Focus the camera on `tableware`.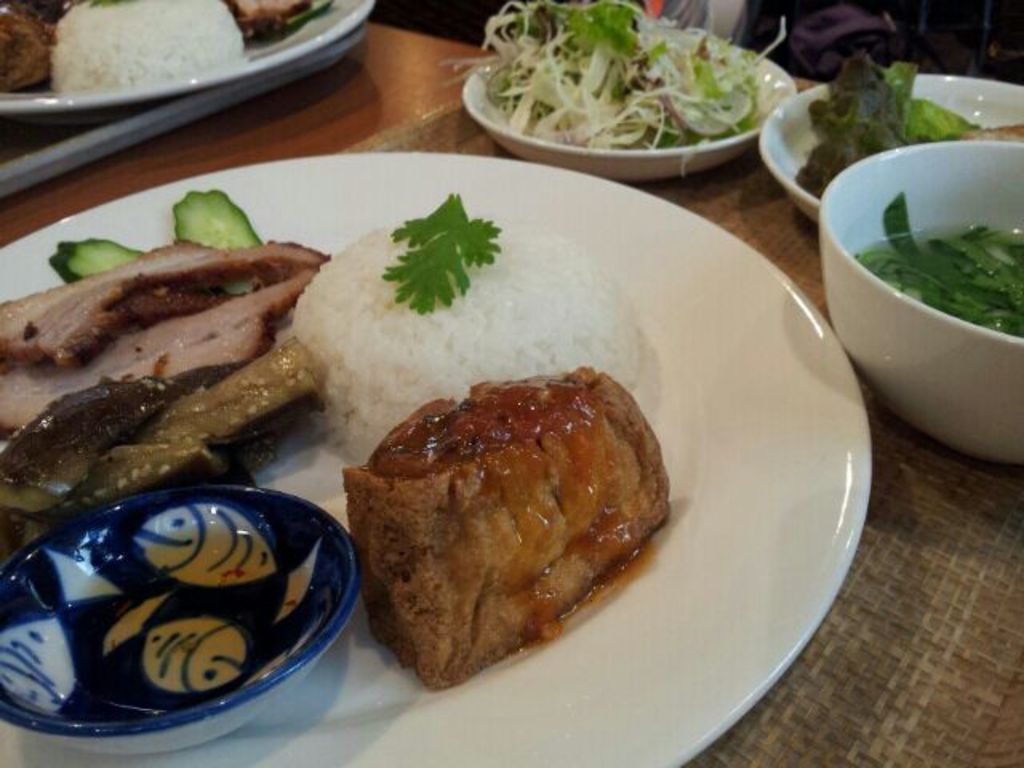
Focus region: x1=0, y1=0, x2=382, y2=114.
